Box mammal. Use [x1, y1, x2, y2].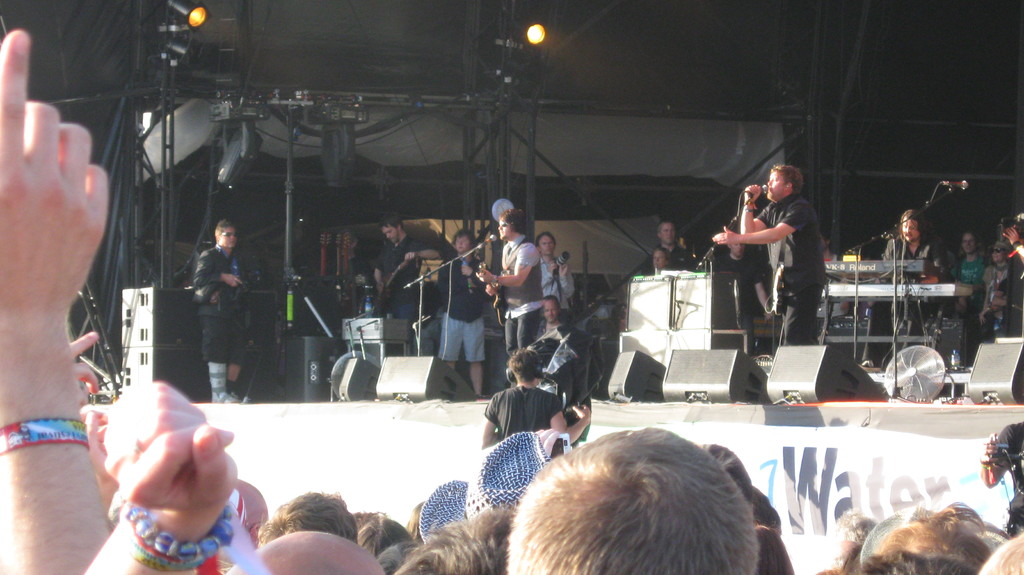
[884, 206, 942, 356].
